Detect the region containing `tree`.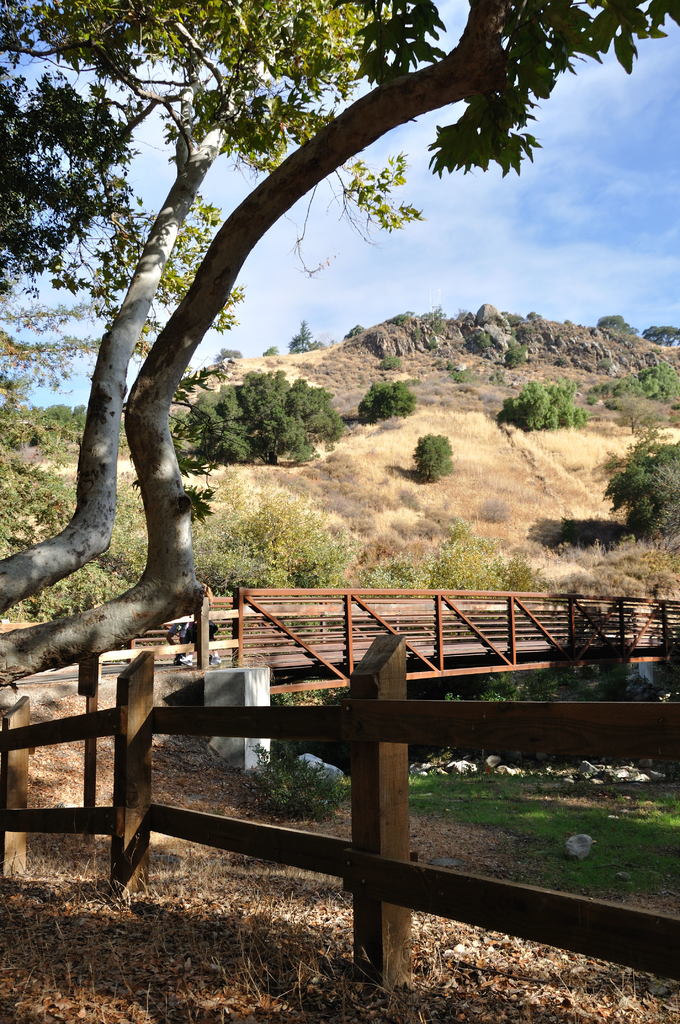
rect(172, 367, 347, 468).
